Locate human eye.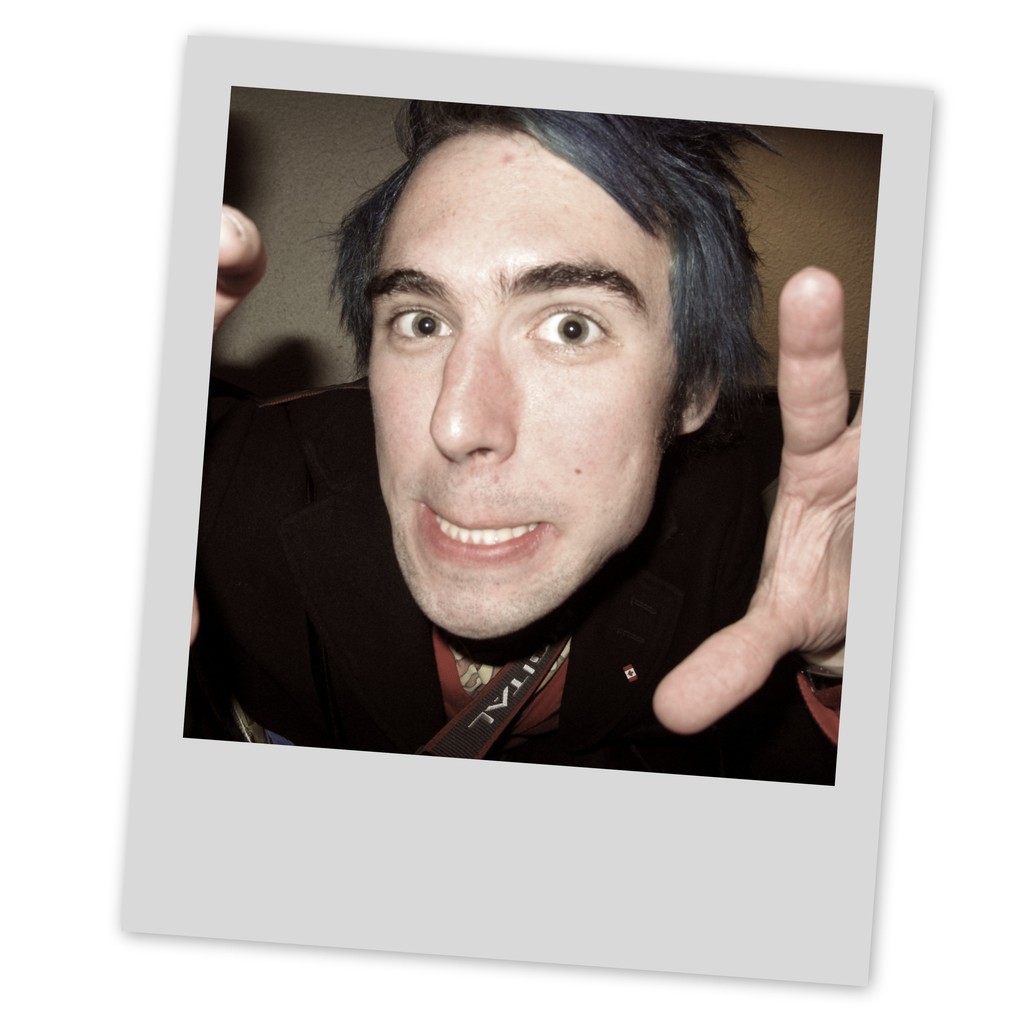
Bounding box: region(376, 301, 452, 350).
